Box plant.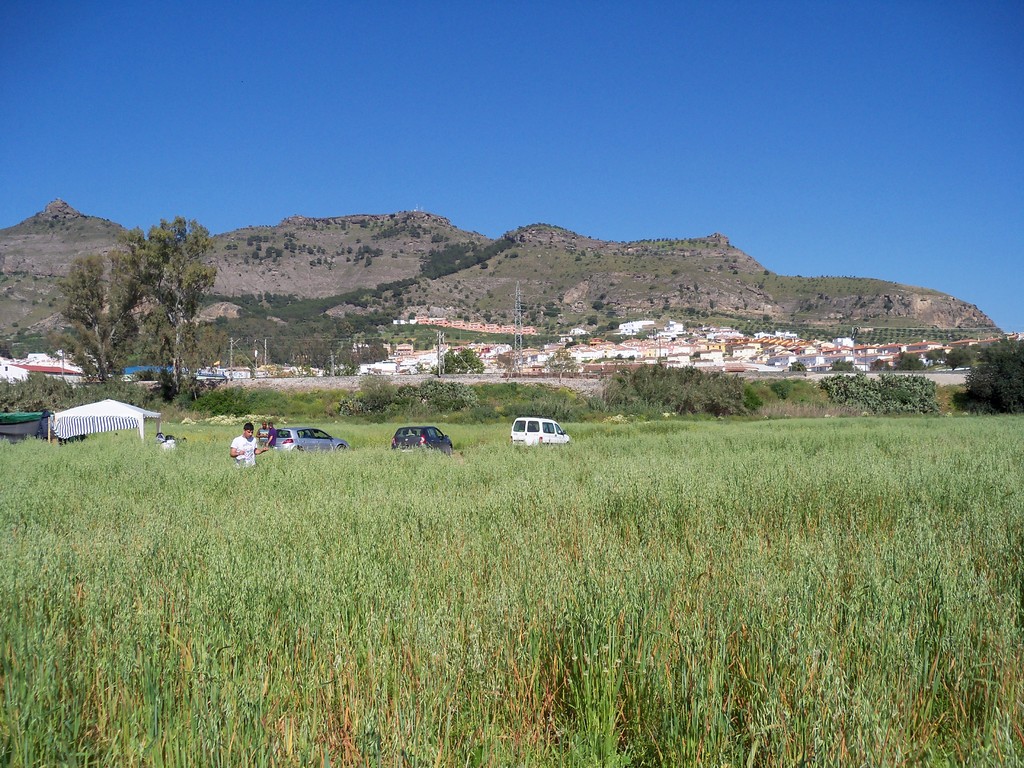
pyautogui.locateOnScreen(287, 384, 348, 420).
